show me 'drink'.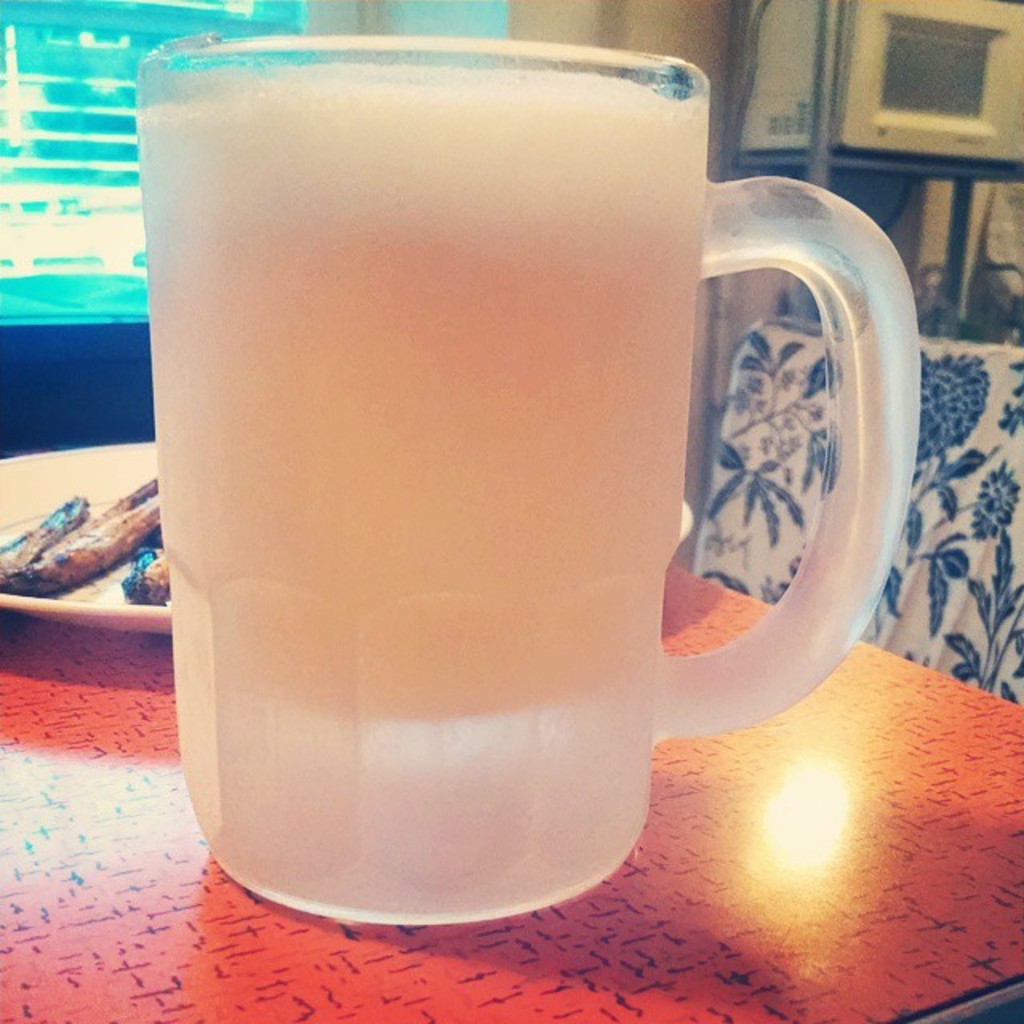
'drink' is here: select_region(133, 67, 712, 922).
